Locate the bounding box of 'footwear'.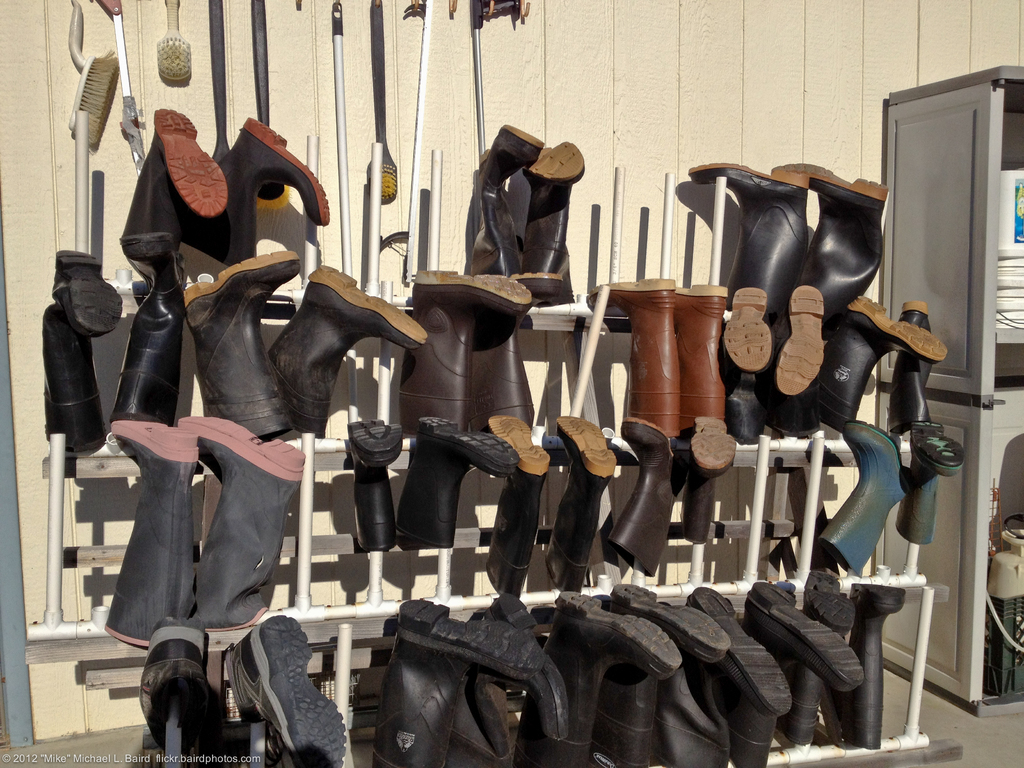
Bounding box: bbox(809, 292, 950, 431).
